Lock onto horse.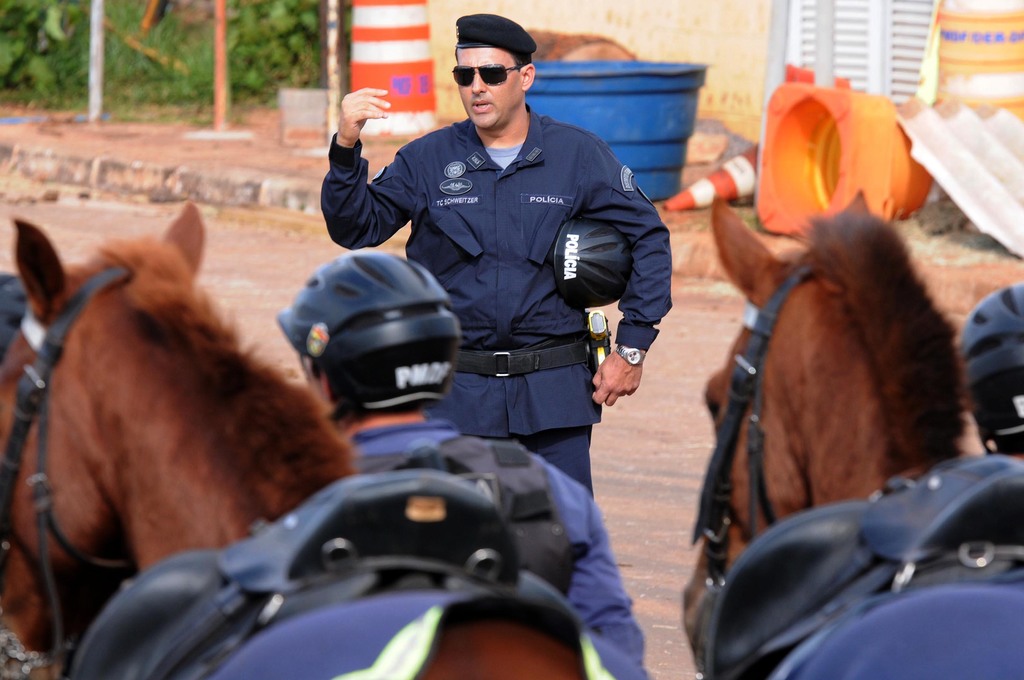
Locked: (left=0, top=213, right=606, bottom=679).
